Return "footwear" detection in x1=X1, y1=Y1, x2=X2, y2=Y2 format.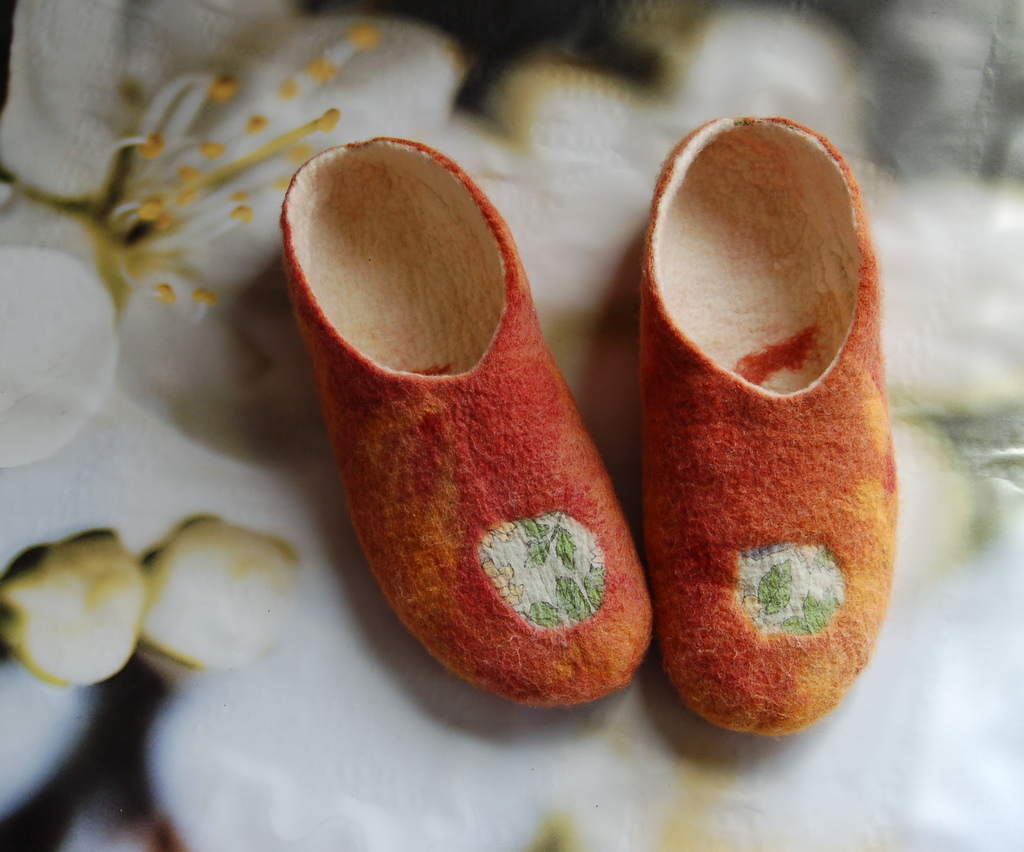
x1=279, y1=139, x2=655, y2=715.
